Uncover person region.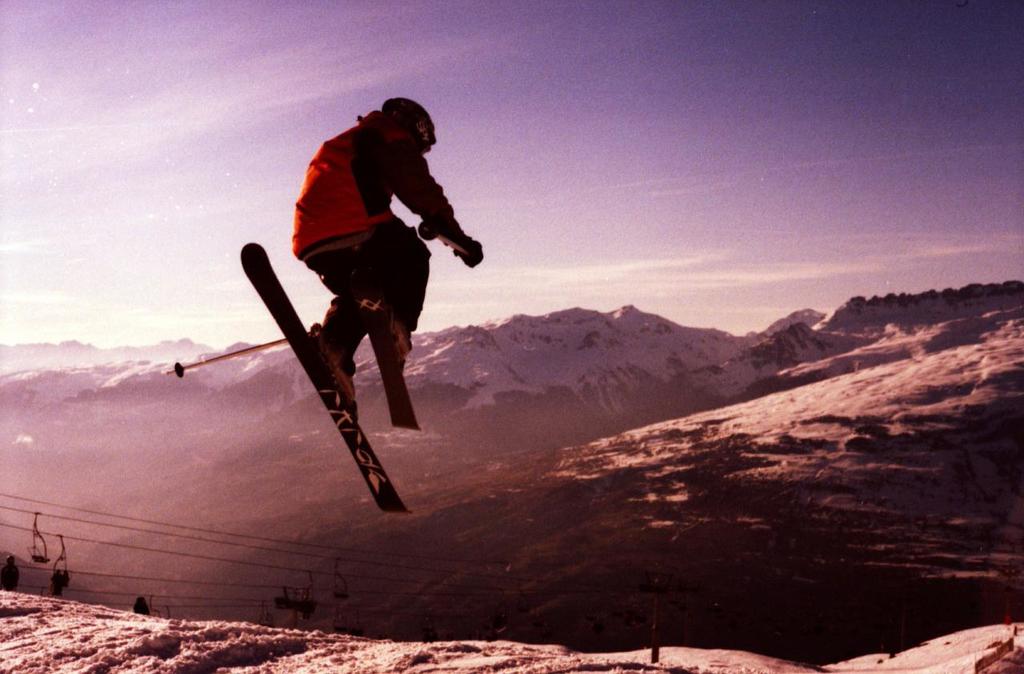
Uncovered: BBox(0, 554, 22, 588).
